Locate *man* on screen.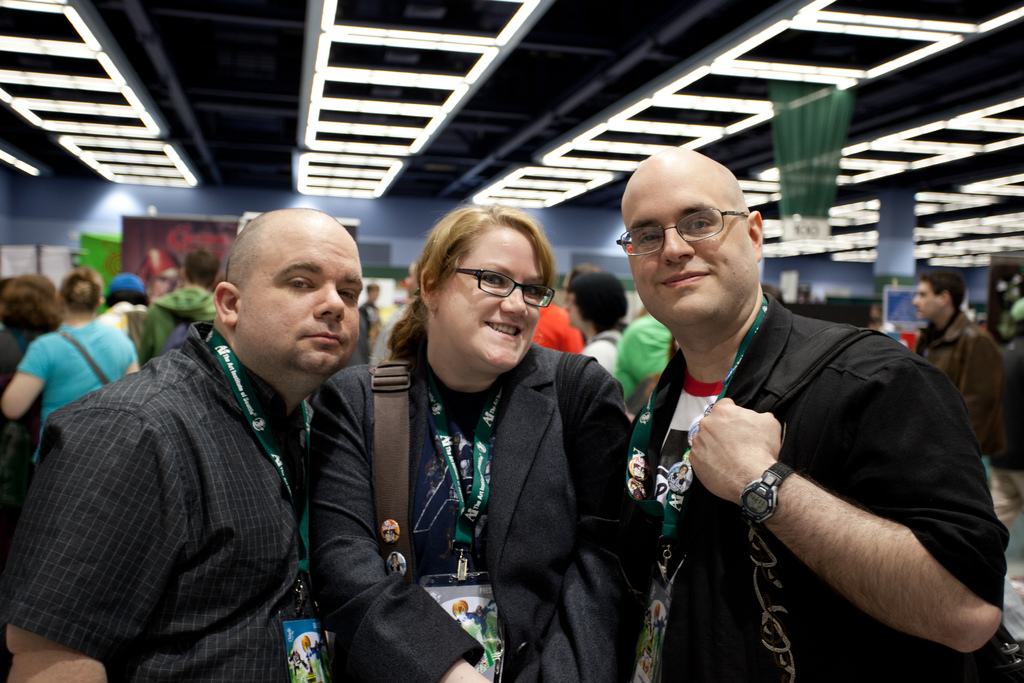
On screen at bbox=(915, 269, 1009, 458).
